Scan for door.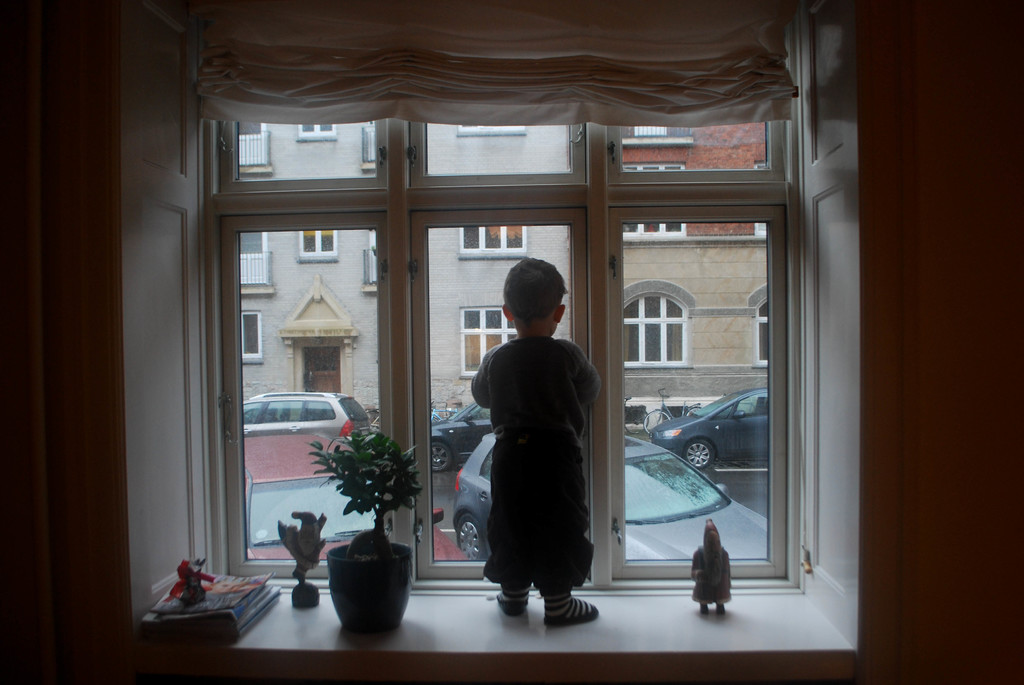
Scan result: {"left": 305, "top": 348, "right": 340, "bottom": 395}.
